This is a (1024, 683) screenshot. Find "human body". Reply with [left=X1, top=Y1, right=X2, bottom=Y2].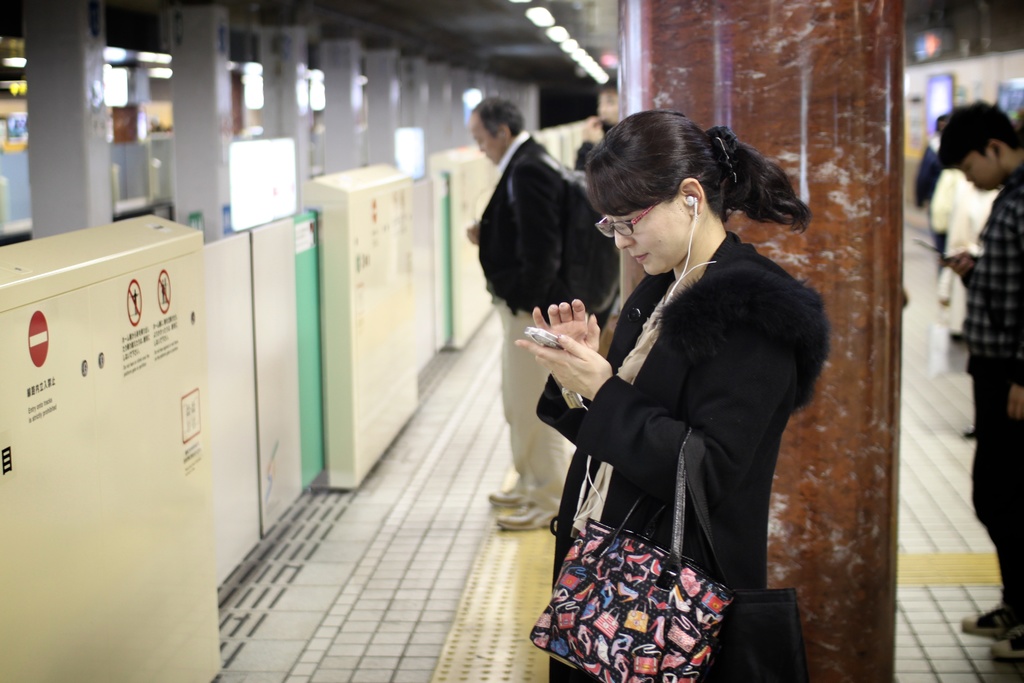
[left=508, top=141, right=780, bottom=663].
